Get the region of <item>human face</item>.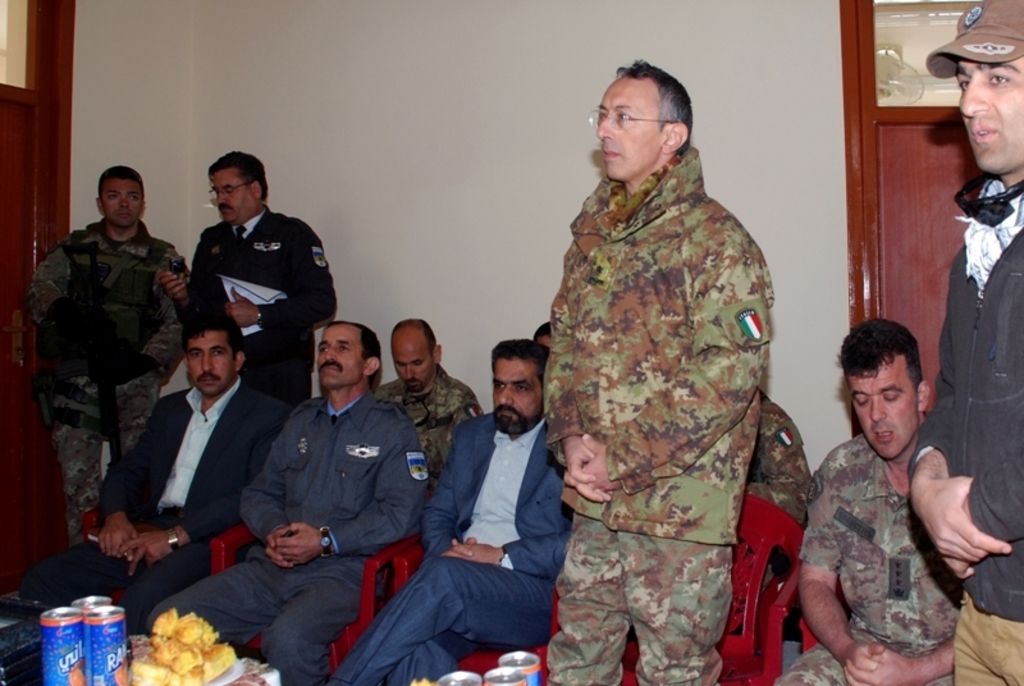
[left=536, top=335, right=549, bottom=346].
